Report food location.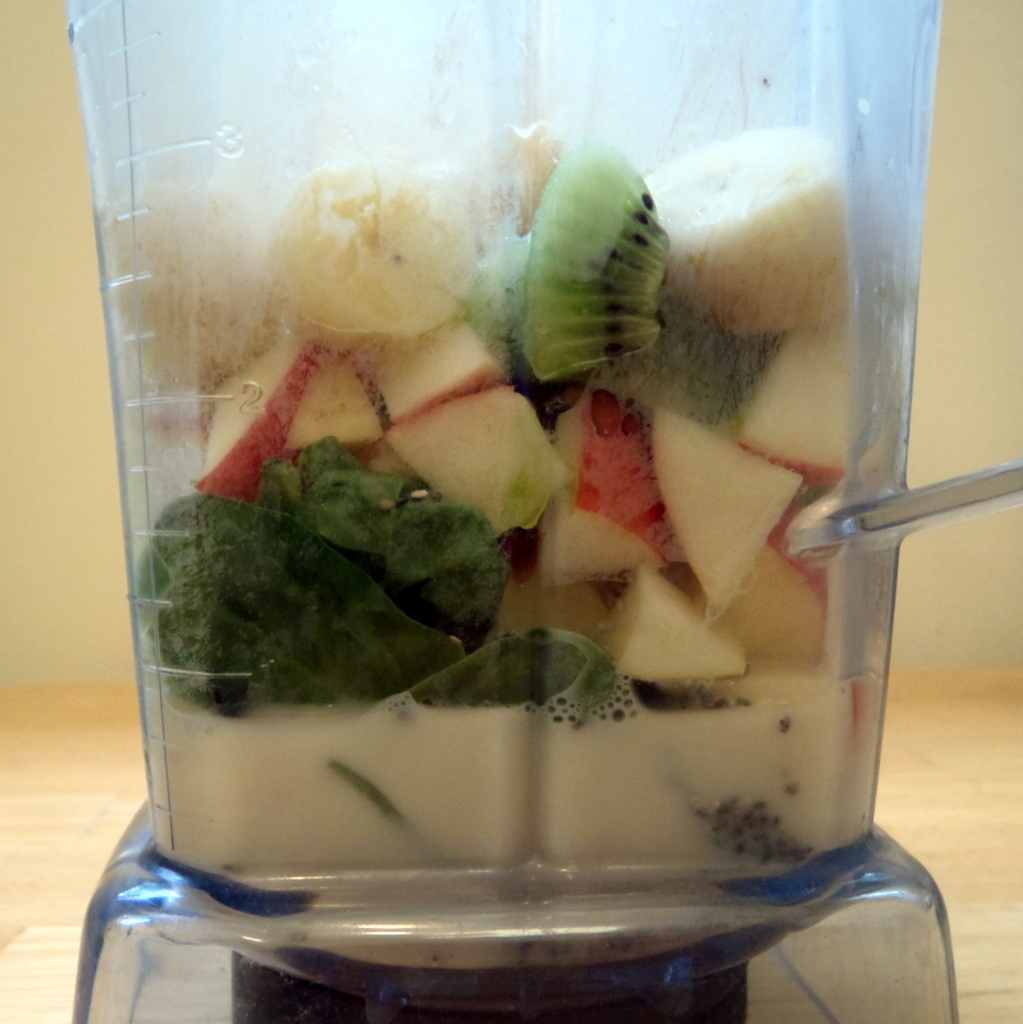
Report: [97, 170, 936, 896].
